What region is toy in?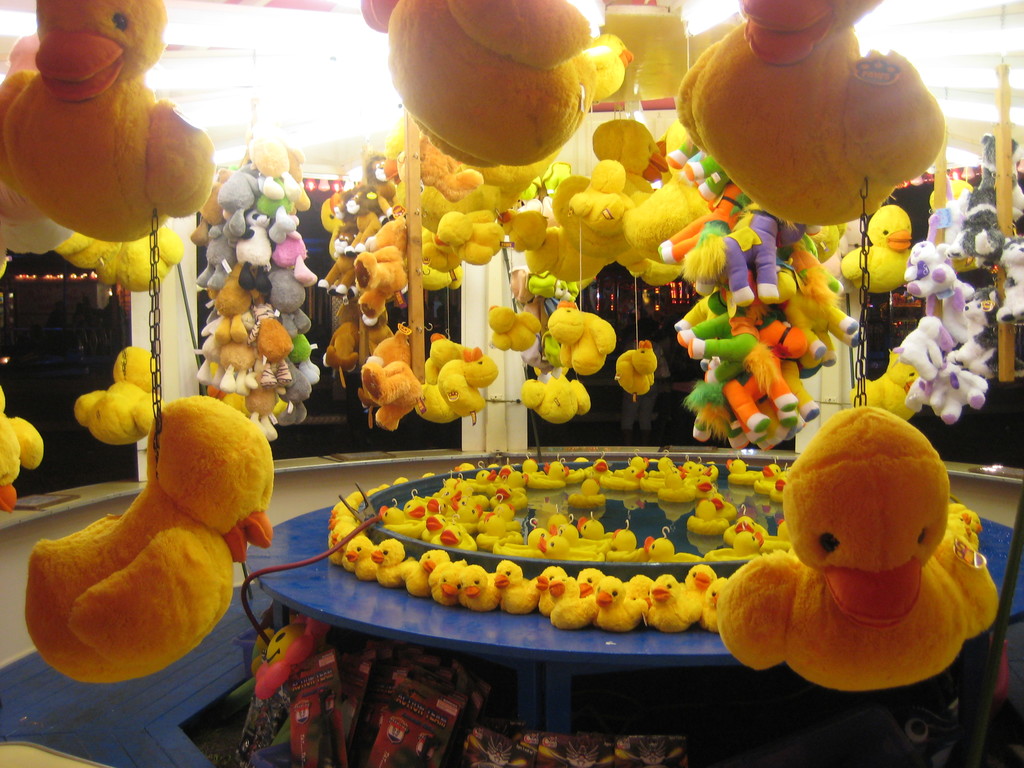
BBox(209, 261, 263, 343).
